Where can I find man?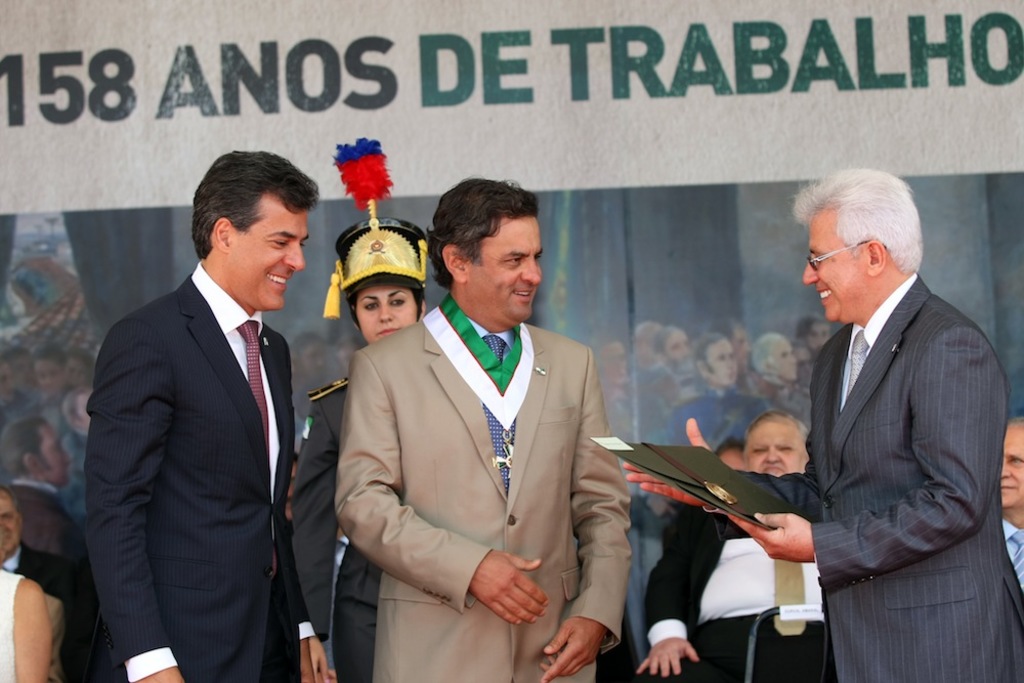
You can find it at 993, 411, 1023, 571.
